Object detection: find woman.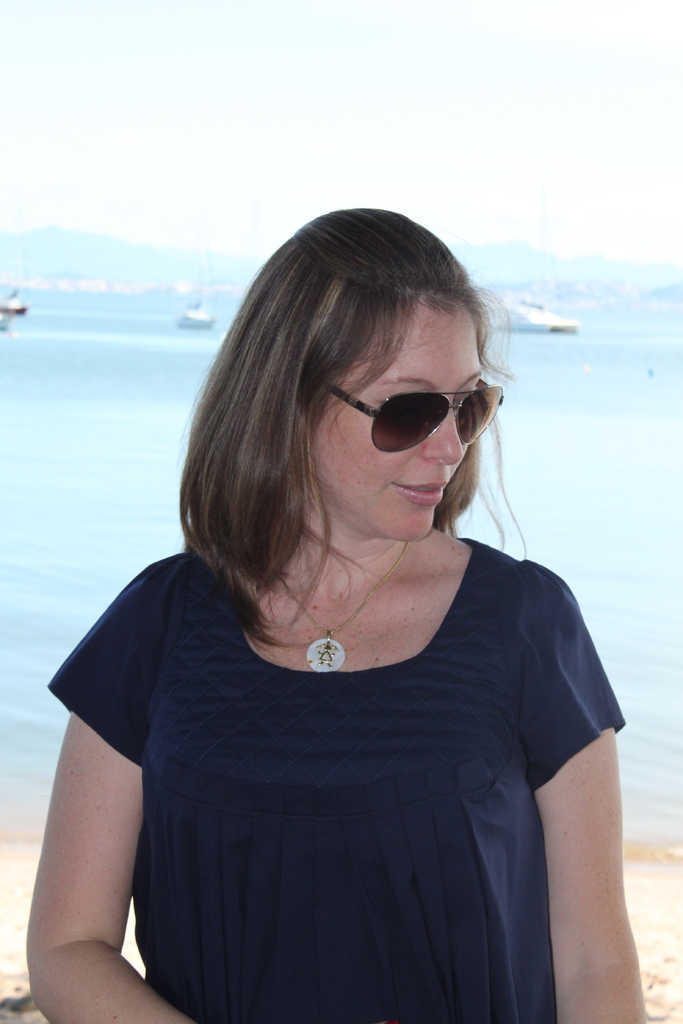
<region>56, 230, 648, 996</region>.
